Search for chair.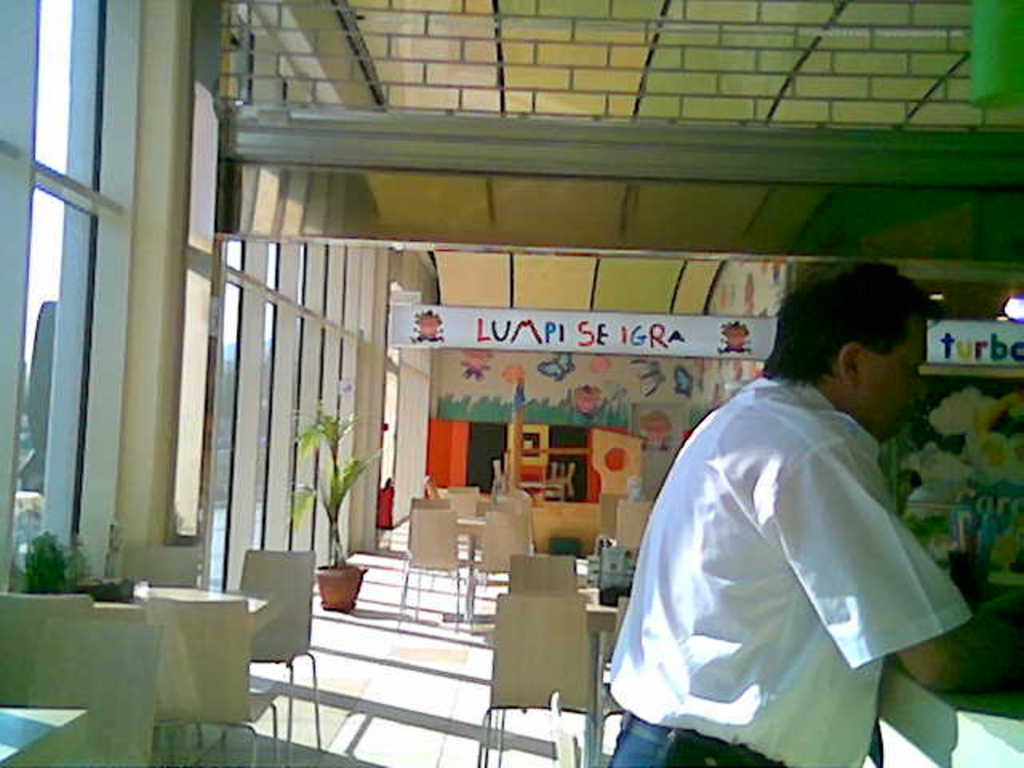
Found at {"x1": 470, "y1": 552, "x2": 603, "y2": 755}.
